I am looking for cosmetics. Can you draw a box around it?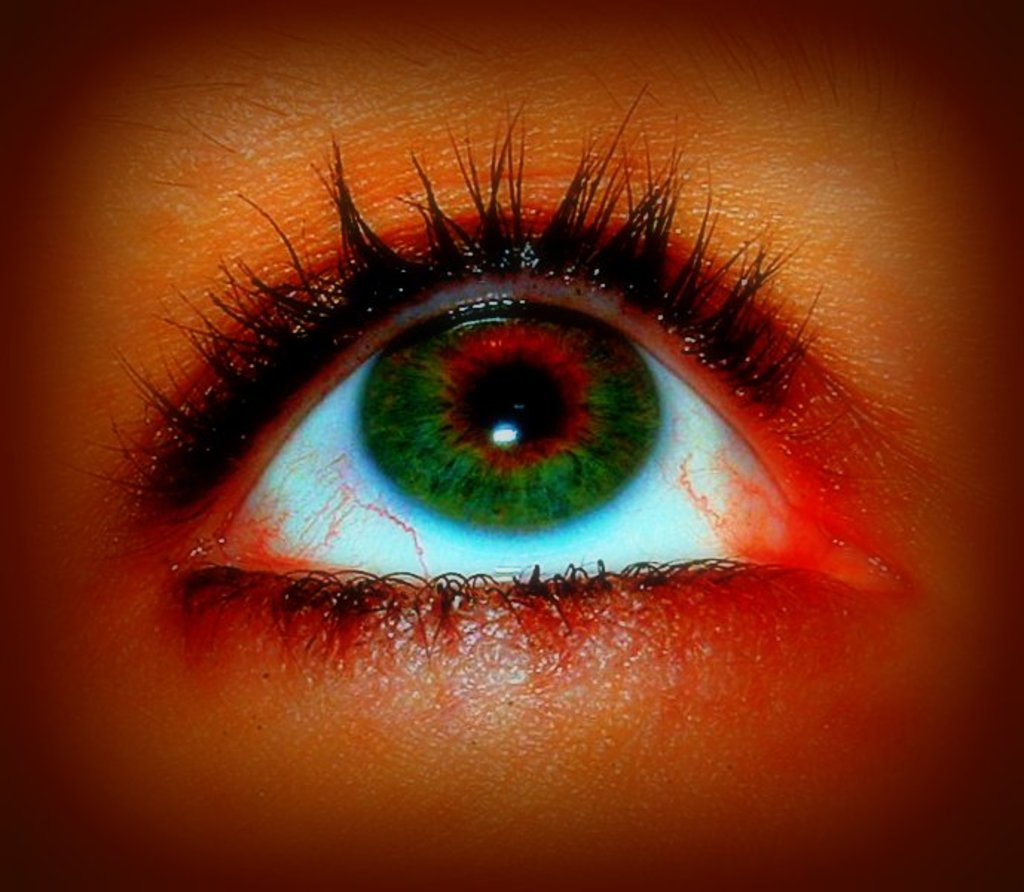
Sure, the bounding box is 28/18/930/721.
